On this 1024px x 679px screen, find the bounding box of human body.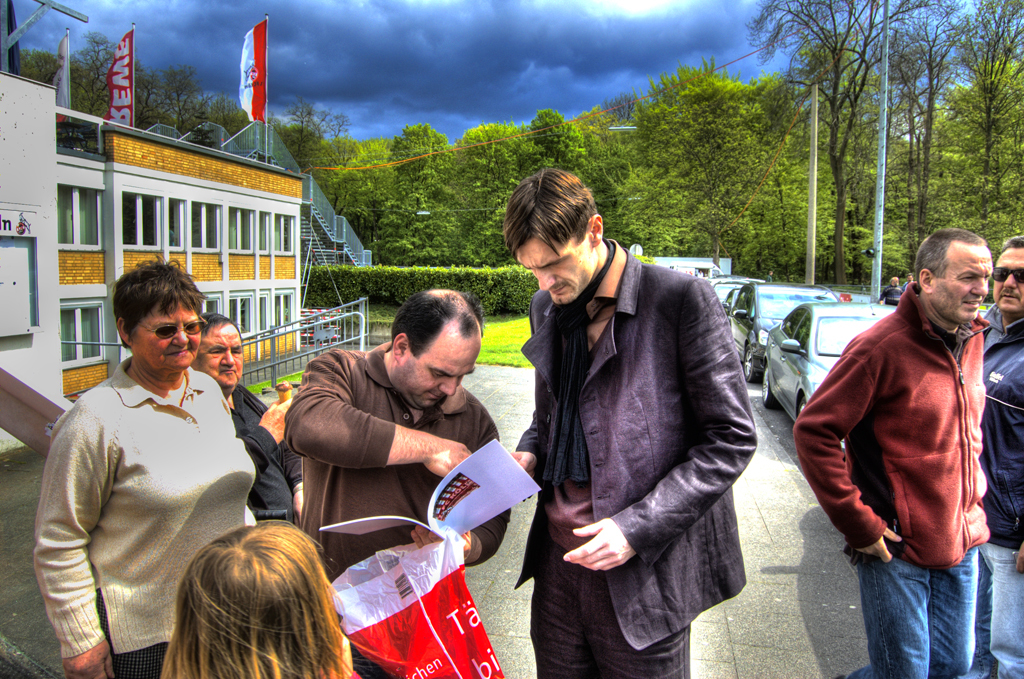
Bounding box: [282,286,516,678].
